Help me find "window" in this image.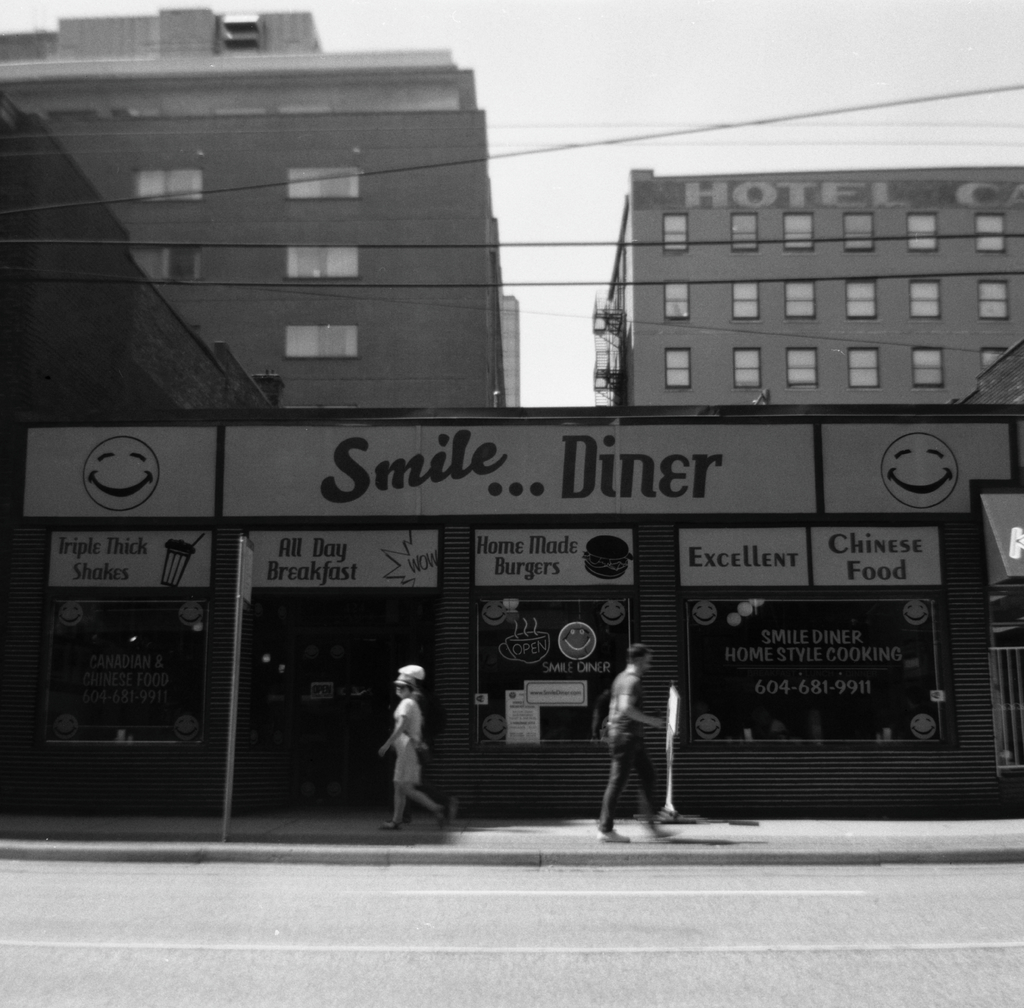
Found it: box=[977, 278, 1011, 321].
